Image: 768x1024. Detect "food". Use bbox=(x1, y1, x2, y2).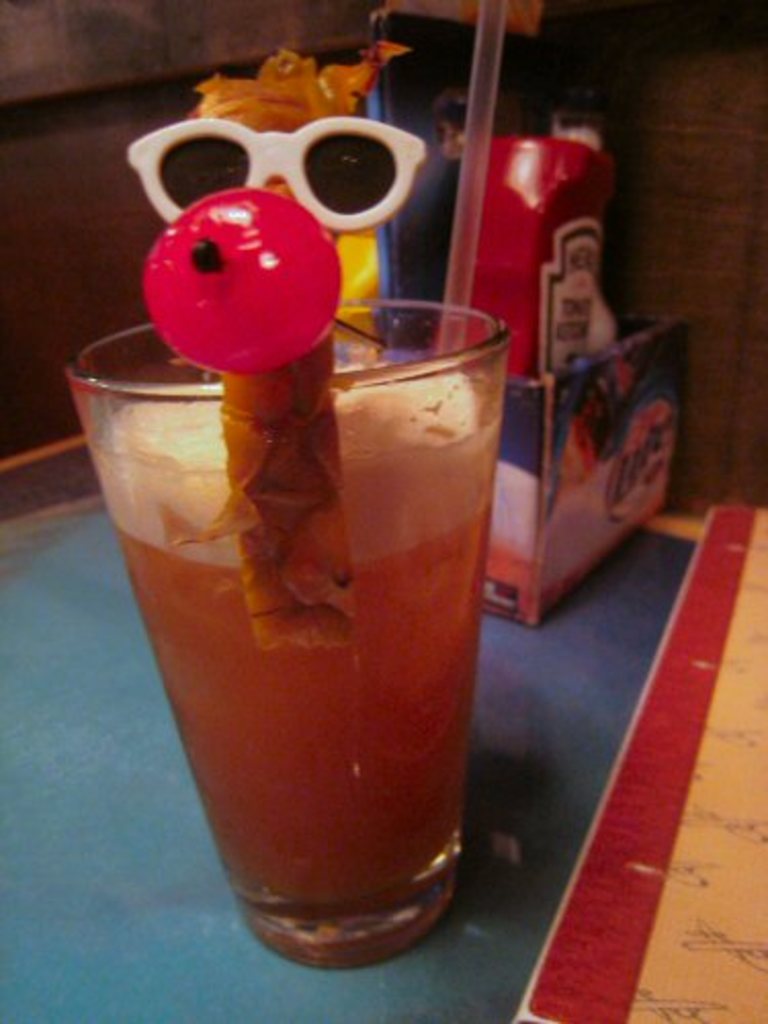
bbox=(133, 184, 344, 377).
